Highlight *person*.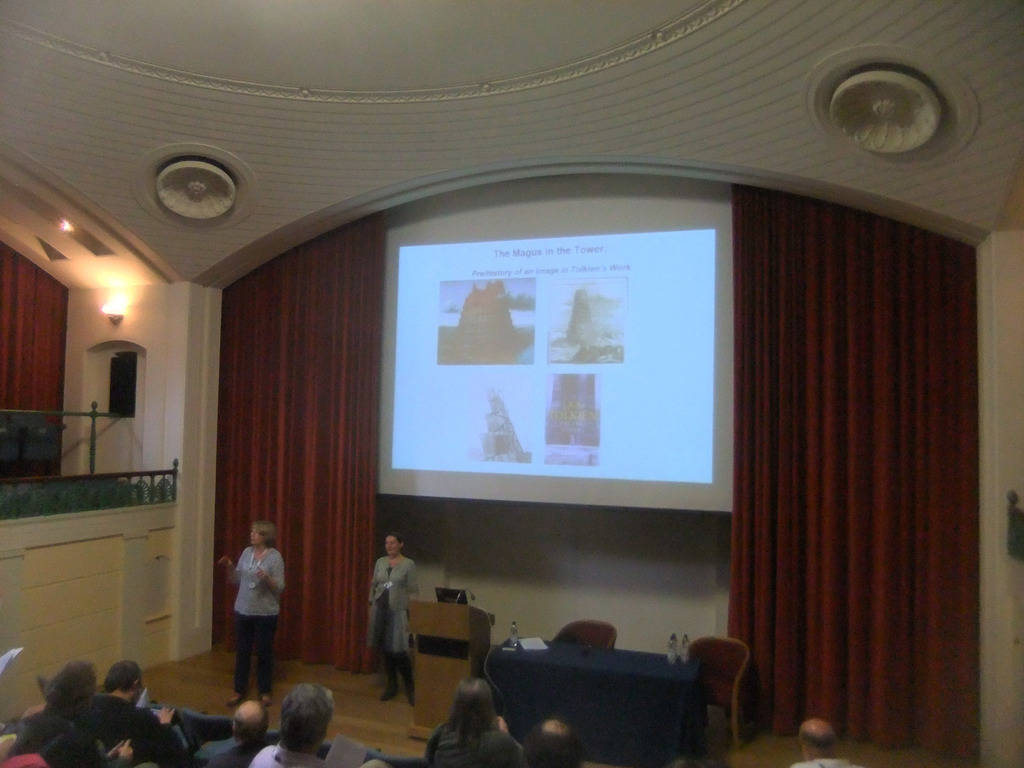
Highlighted region: 191,692,271,767.
